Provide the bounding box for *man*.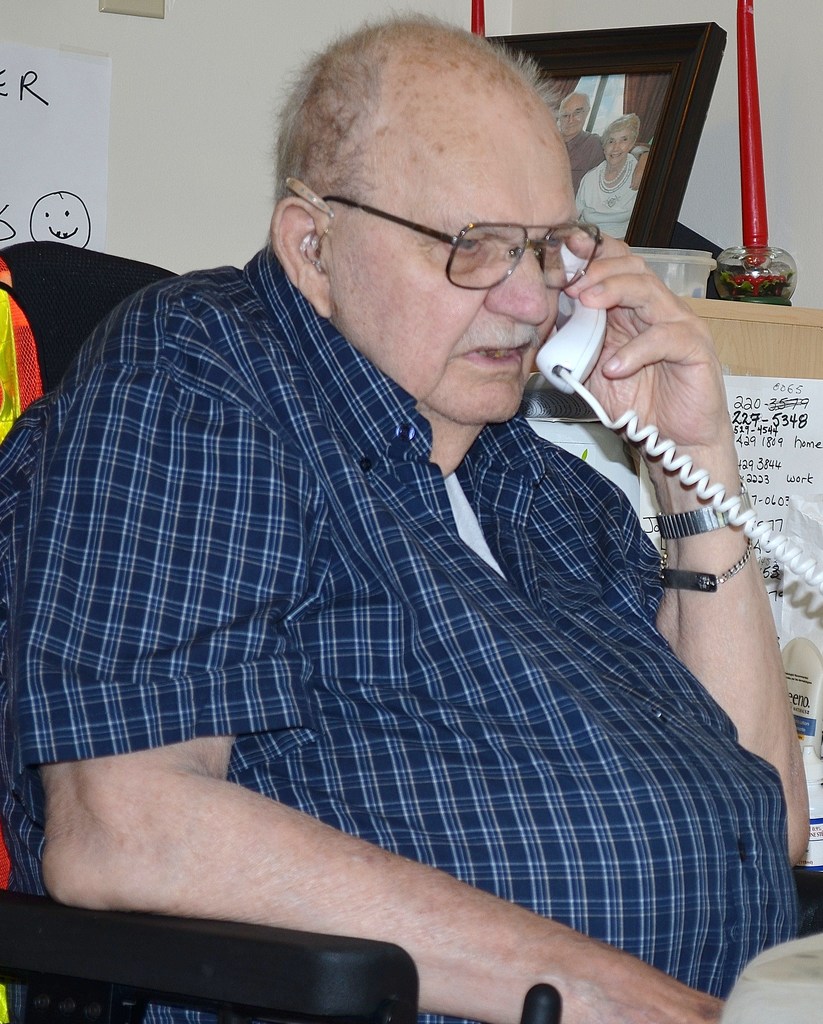
555, 93, 651, 196.
